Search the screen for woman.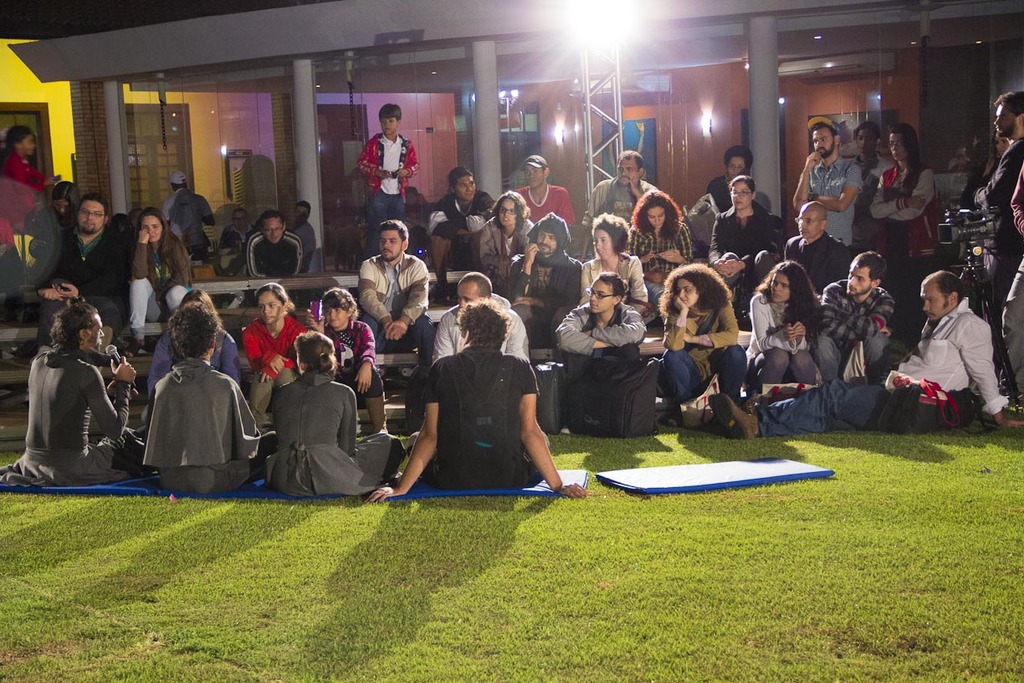
Found at [124, 204, 195, 355].
